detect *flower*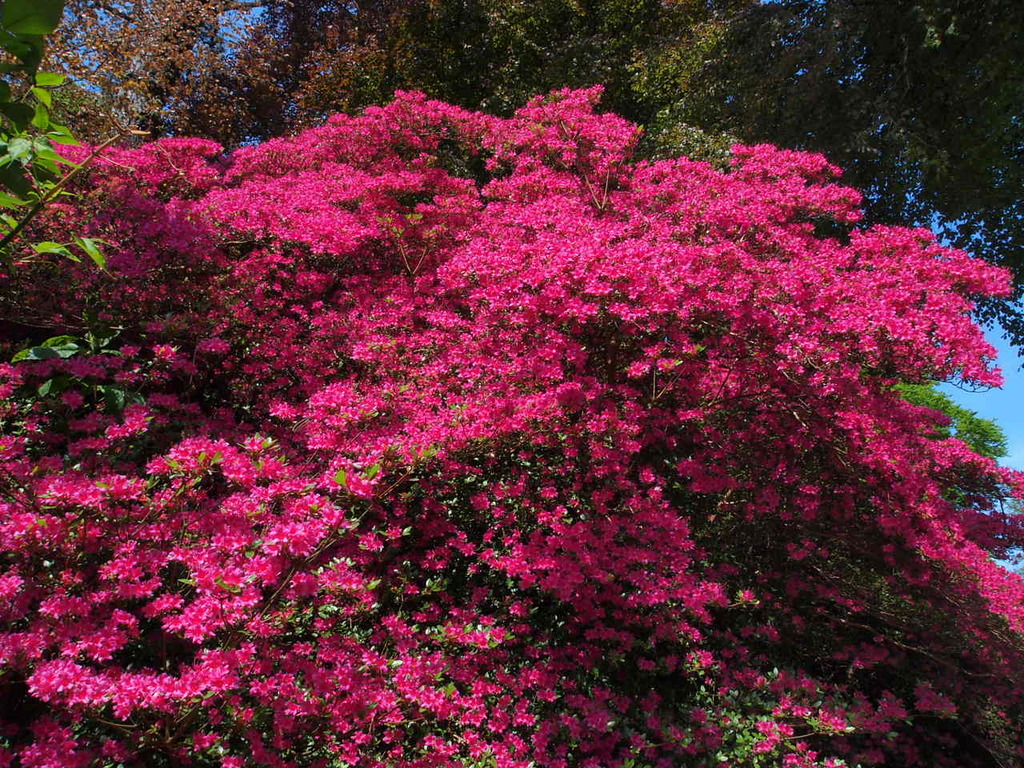
{"x1": 512, "y1": 739, "x2": 529, "y2": 757}
